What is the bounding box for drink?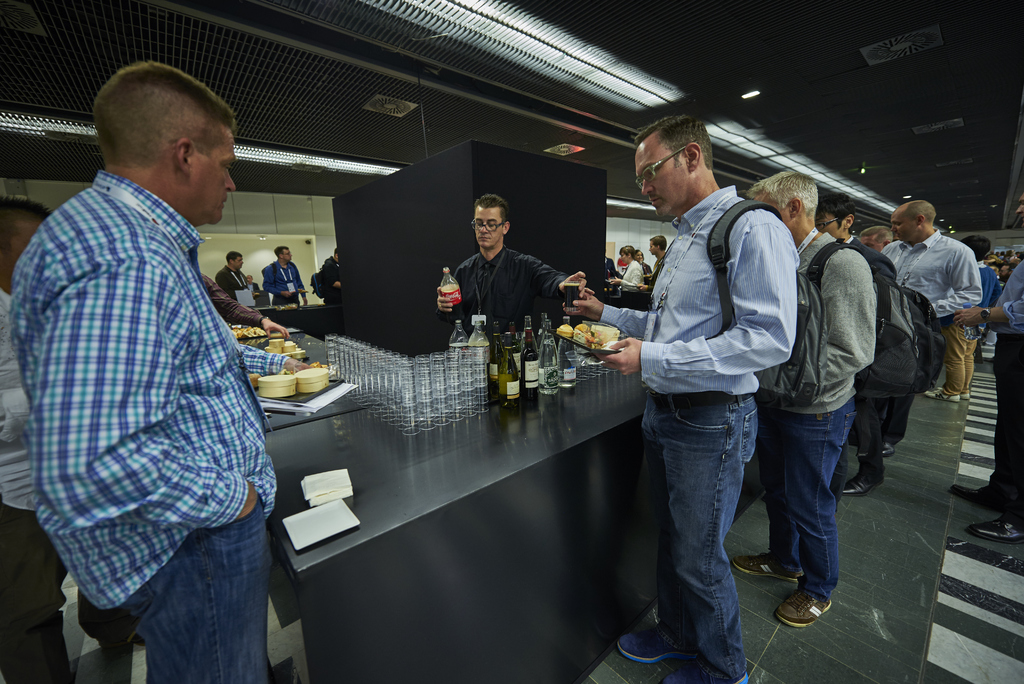
left=563, top=282, right=578, bottom=307.
